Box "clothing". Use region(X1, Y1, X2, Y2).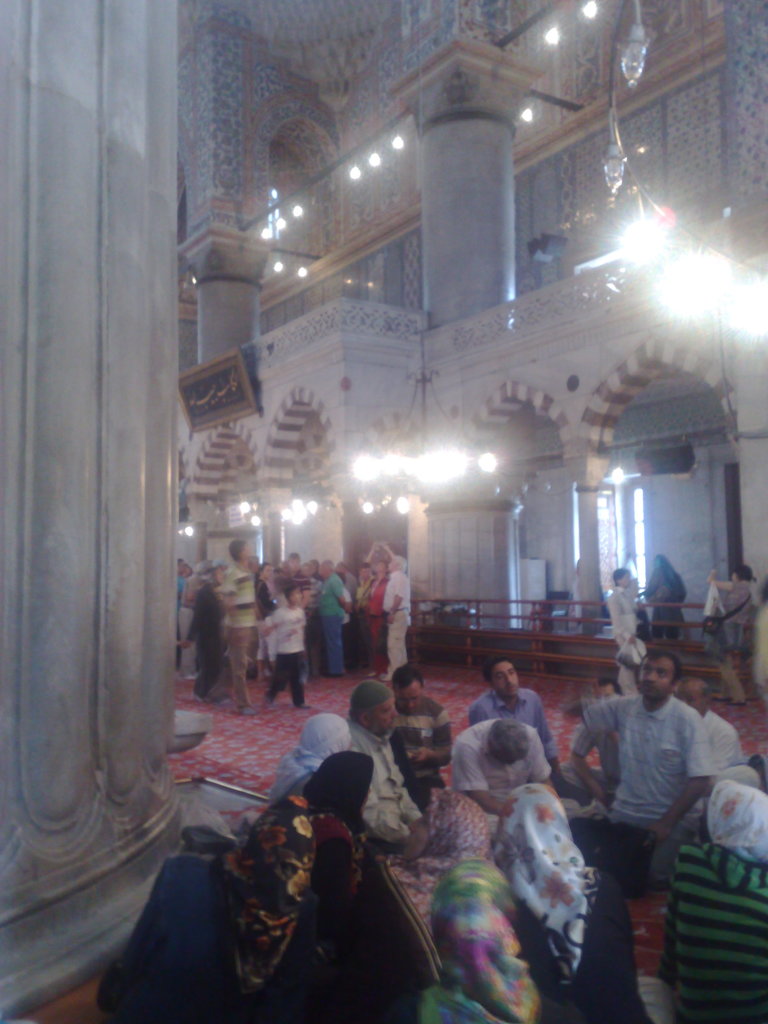
region(315, 707, 430, 845).
